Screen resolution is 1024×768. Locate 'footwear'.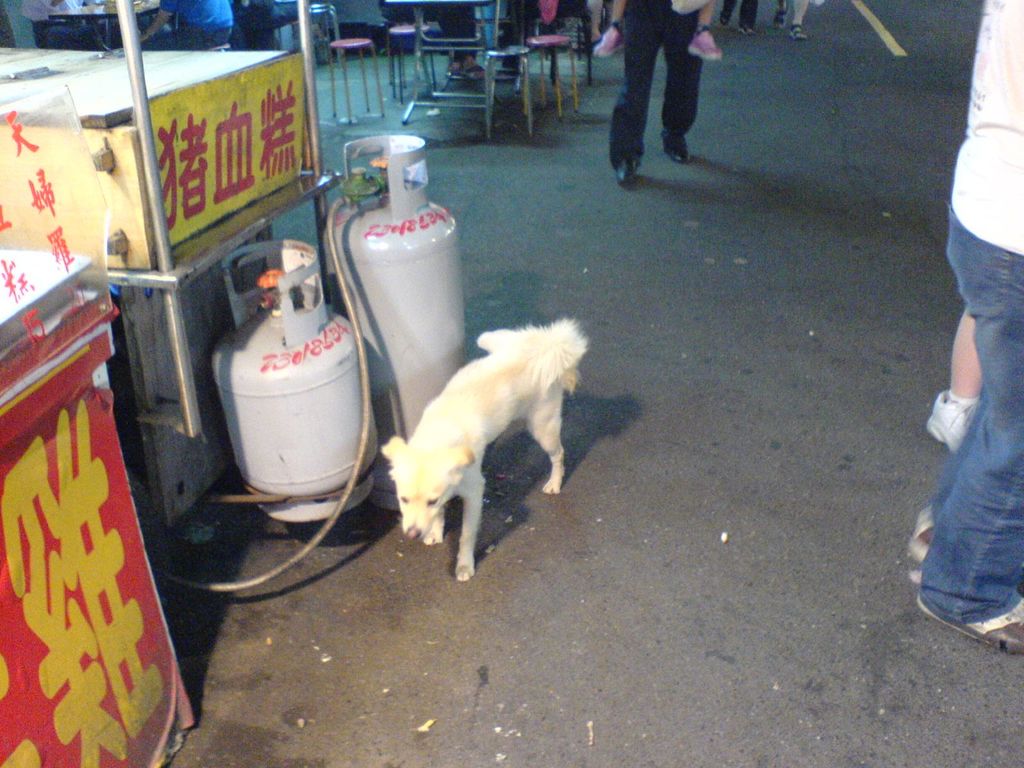
BBox(594, 26, 625, 57).
